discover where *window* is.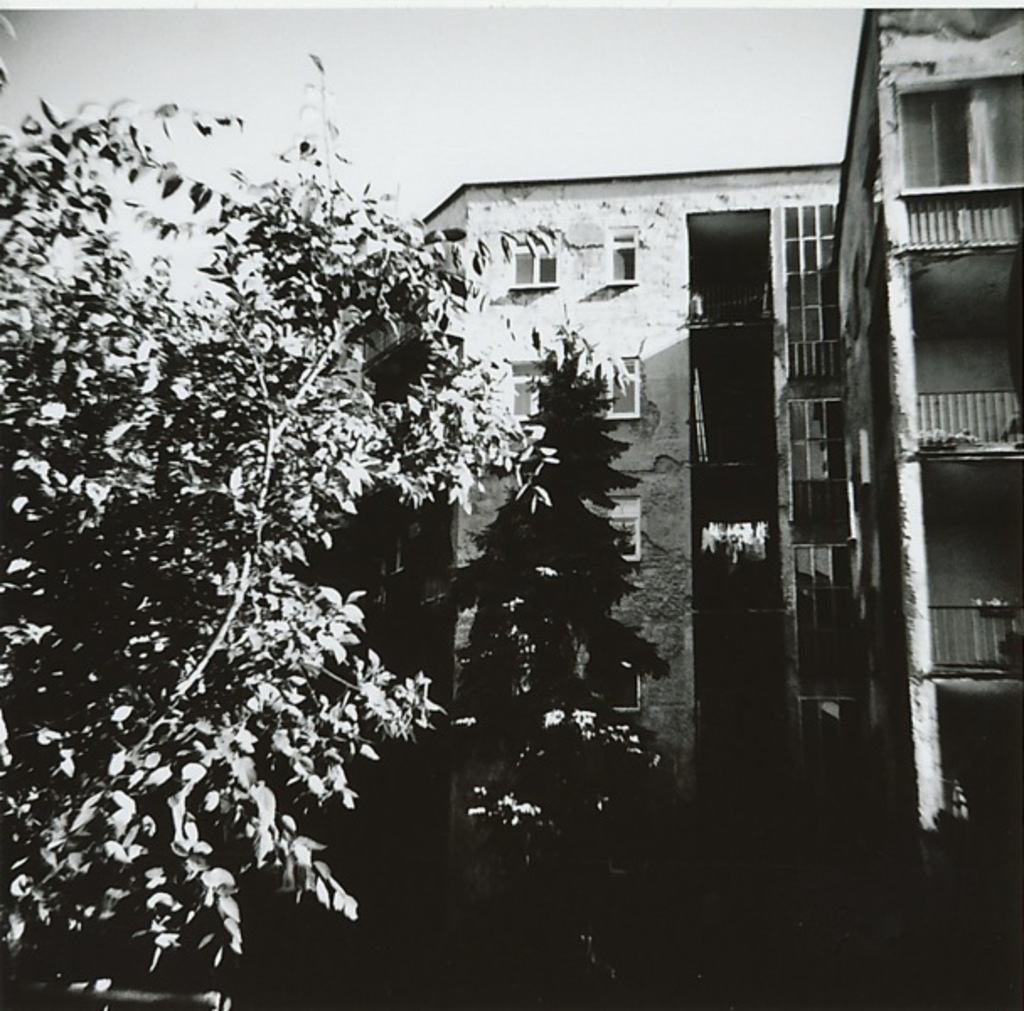
Discovered at 510, 359, 559, 421.
